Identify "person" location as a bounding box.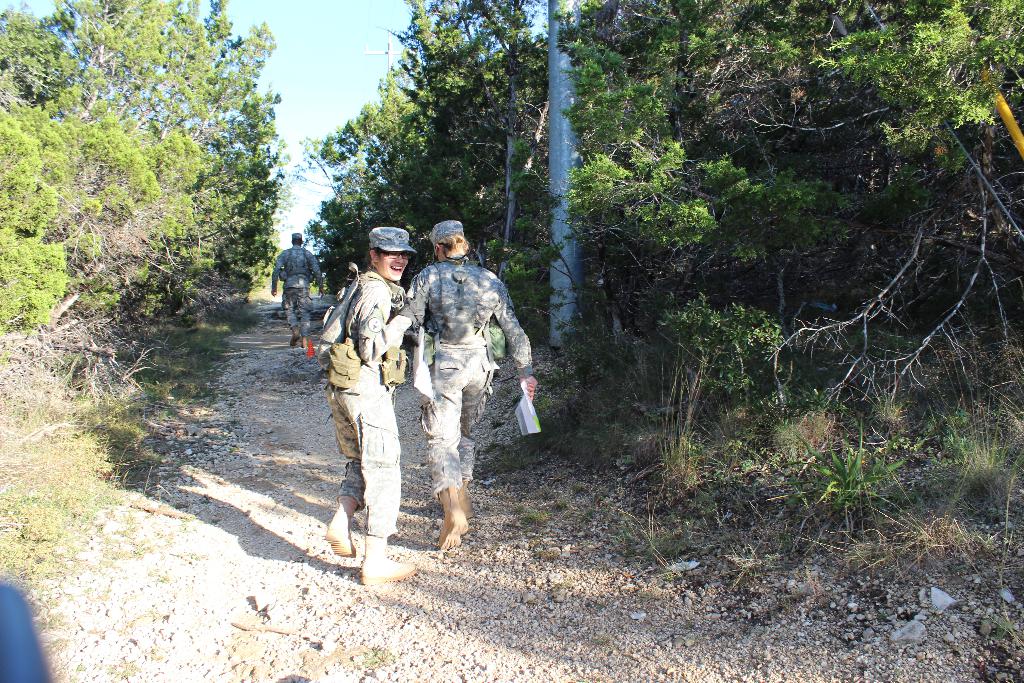
[402, 217, 517, 564].
